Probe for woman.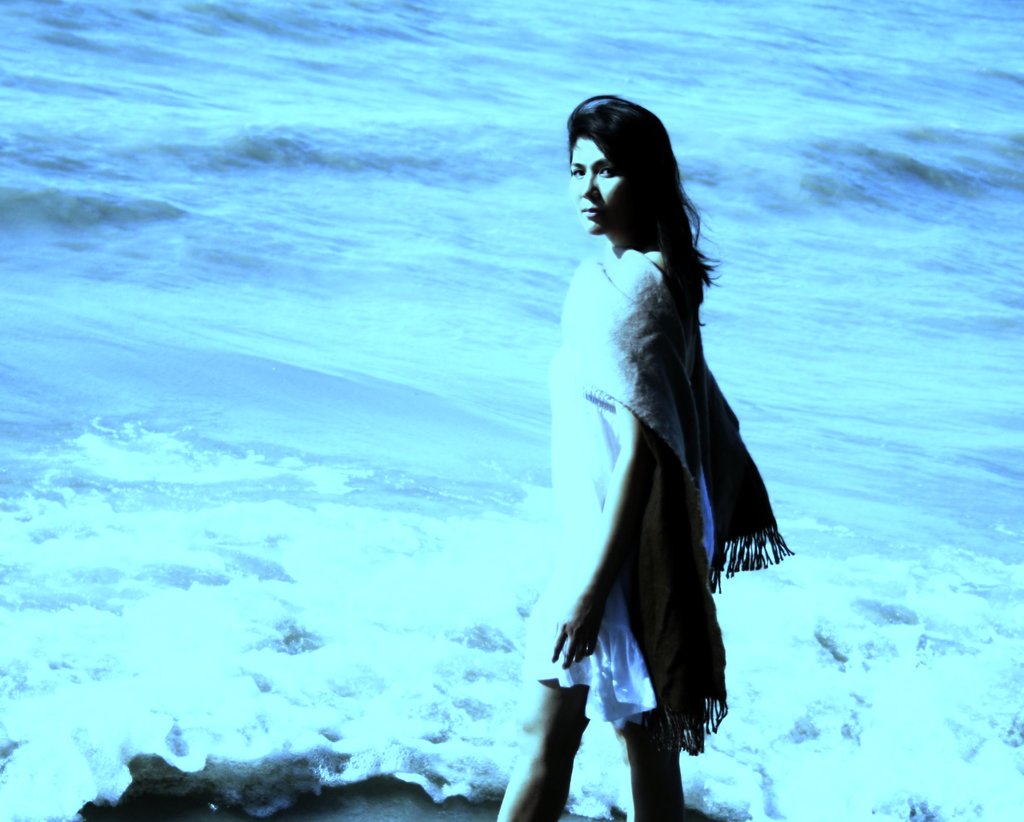
Probe result: [484,85,795,821].
